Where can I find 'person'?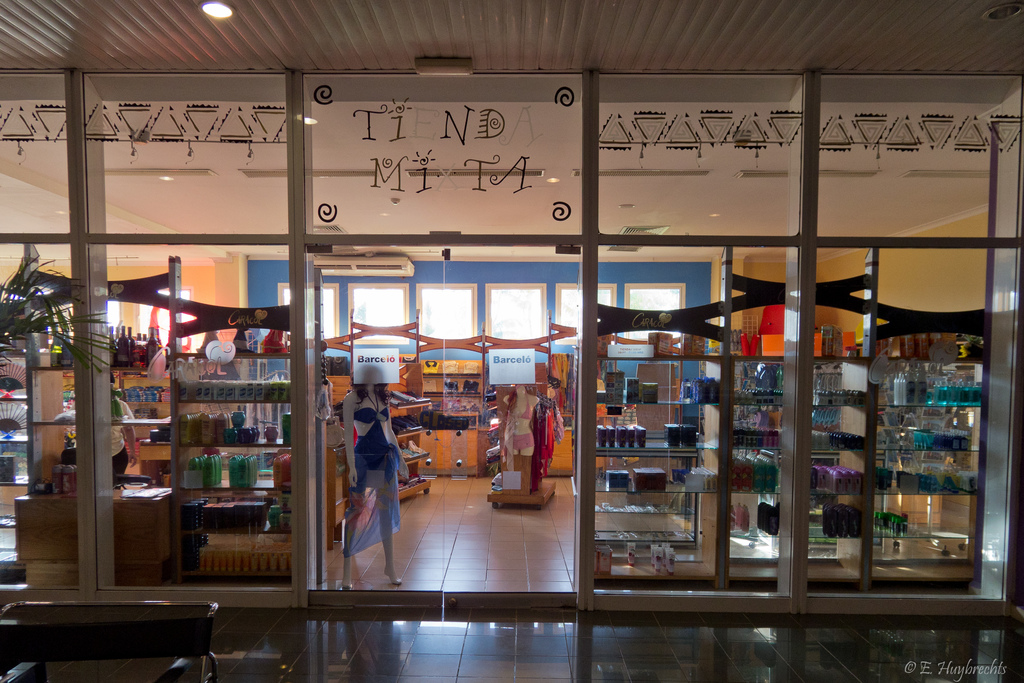
You can find it at (x1=110, y1=366, x2=136, y2=476).
